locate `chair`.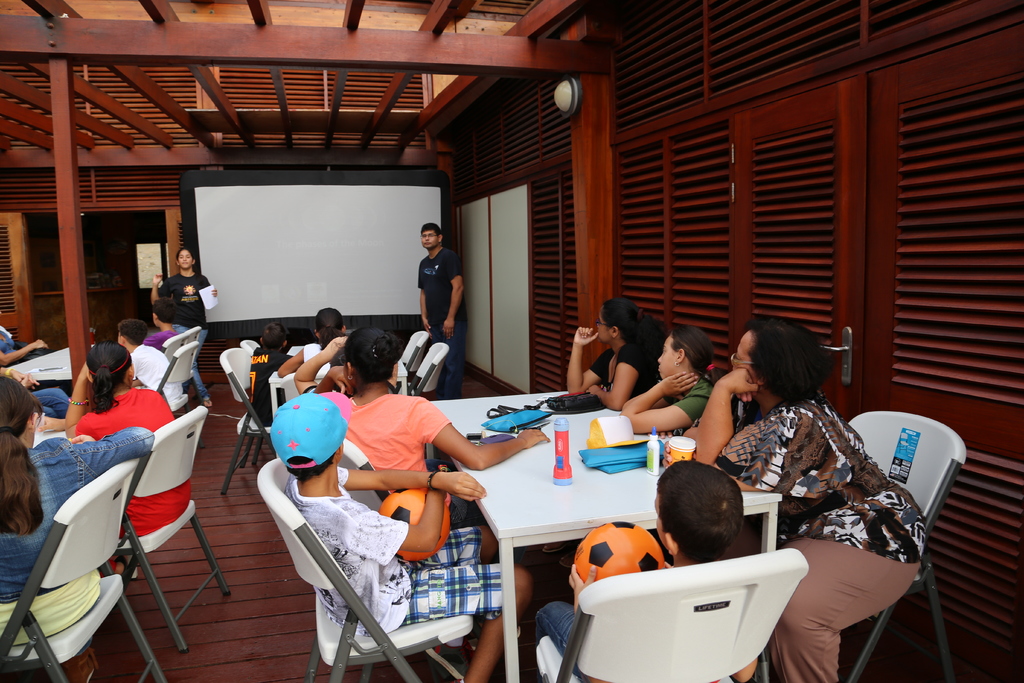
Bounding box: (x1=278, y1=378, x2=301, y2=409).
